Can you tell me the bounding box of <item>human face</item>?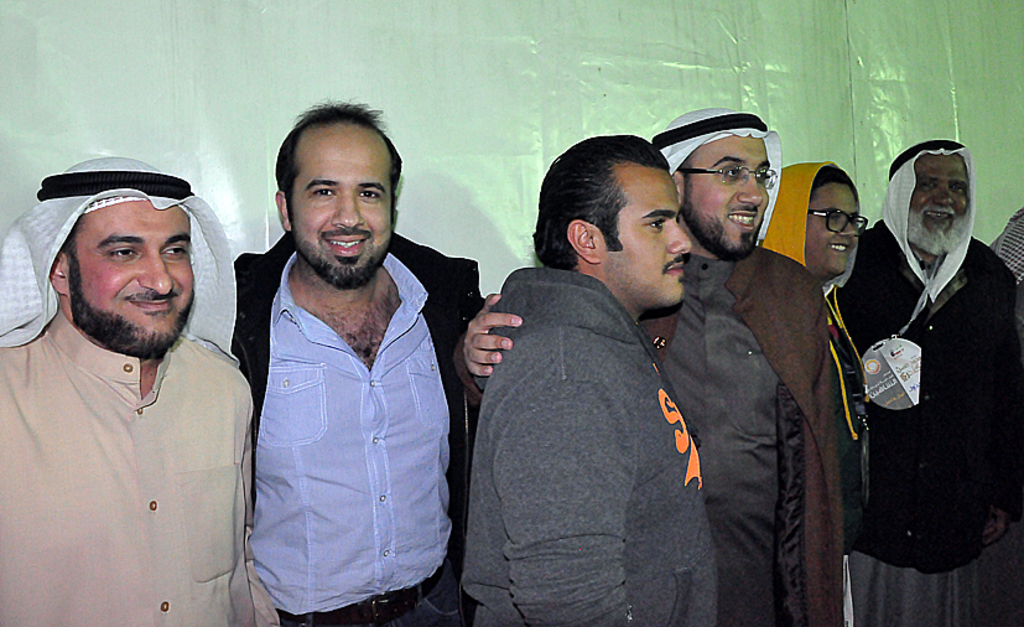
[287, 141, 391, 289].
